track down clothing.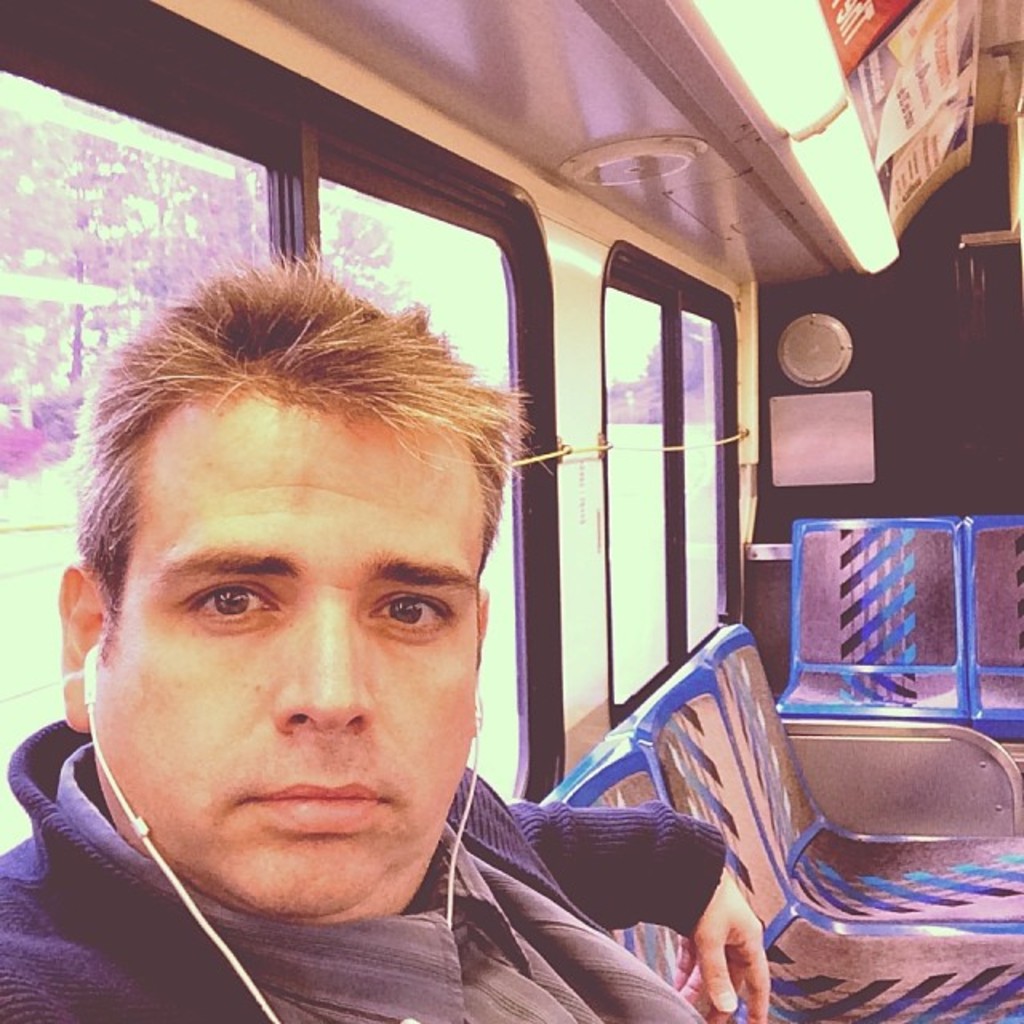
Tracked to {"left": 0, "top": 717, "right": 725, "bottom": 1022}.
